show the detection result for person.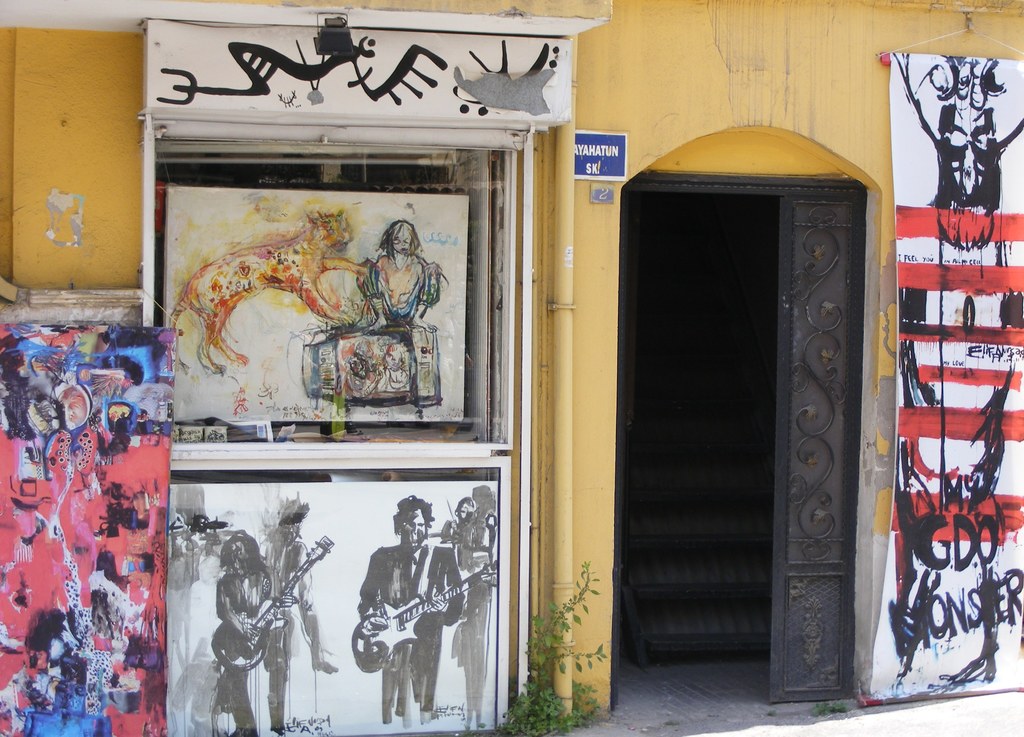
l=355, t=498, r=466, b=729.
